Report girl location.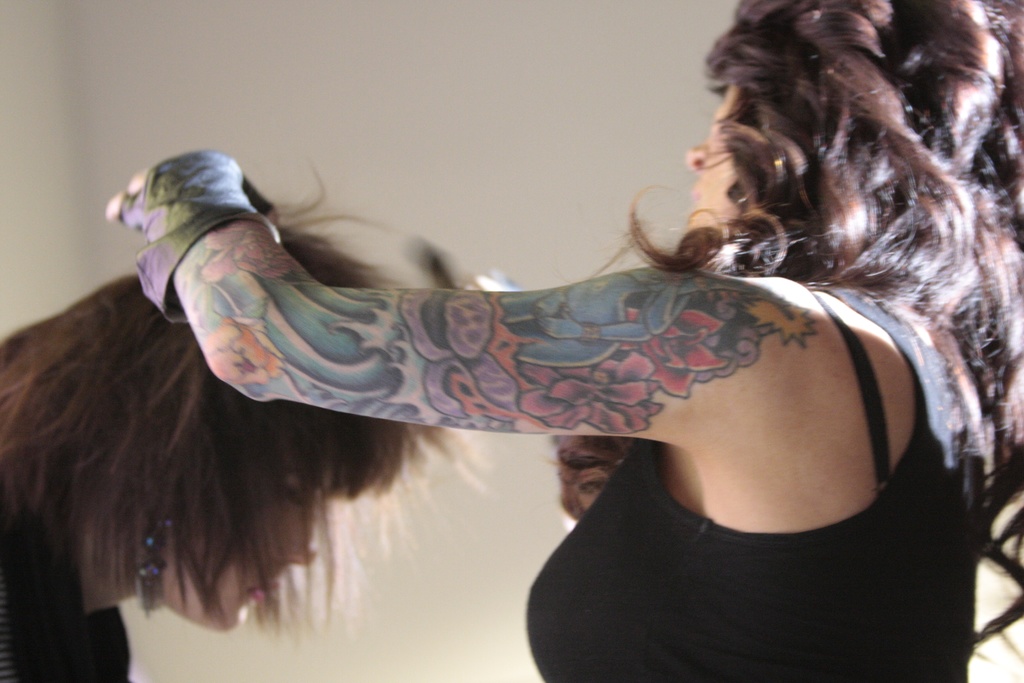
Report: {"x1": 106, "y1": 0, "x2": 1023, "y2": 682}.
